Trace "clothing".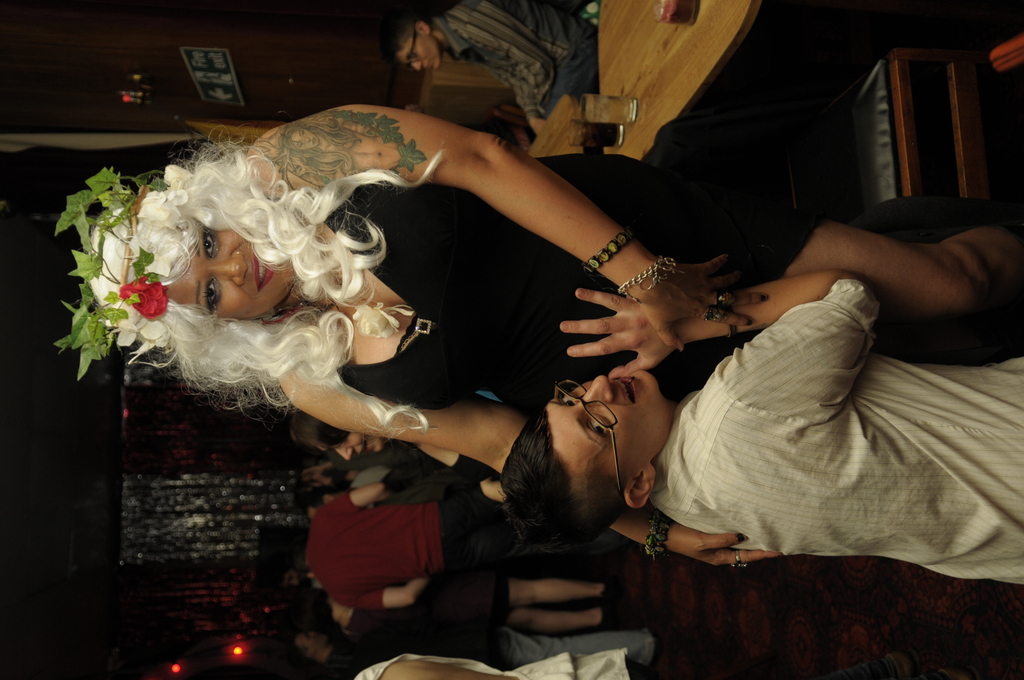
Traced to 303 491 630 610.
